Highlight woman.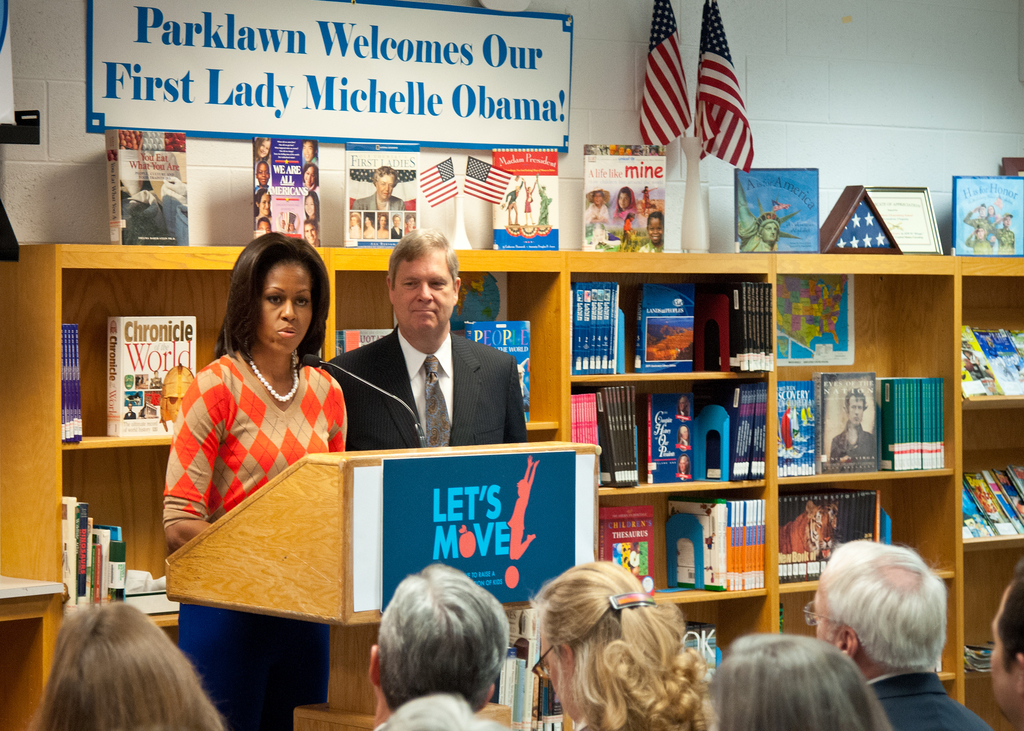
Highlighted region: region(28, 600, 219, 730).
